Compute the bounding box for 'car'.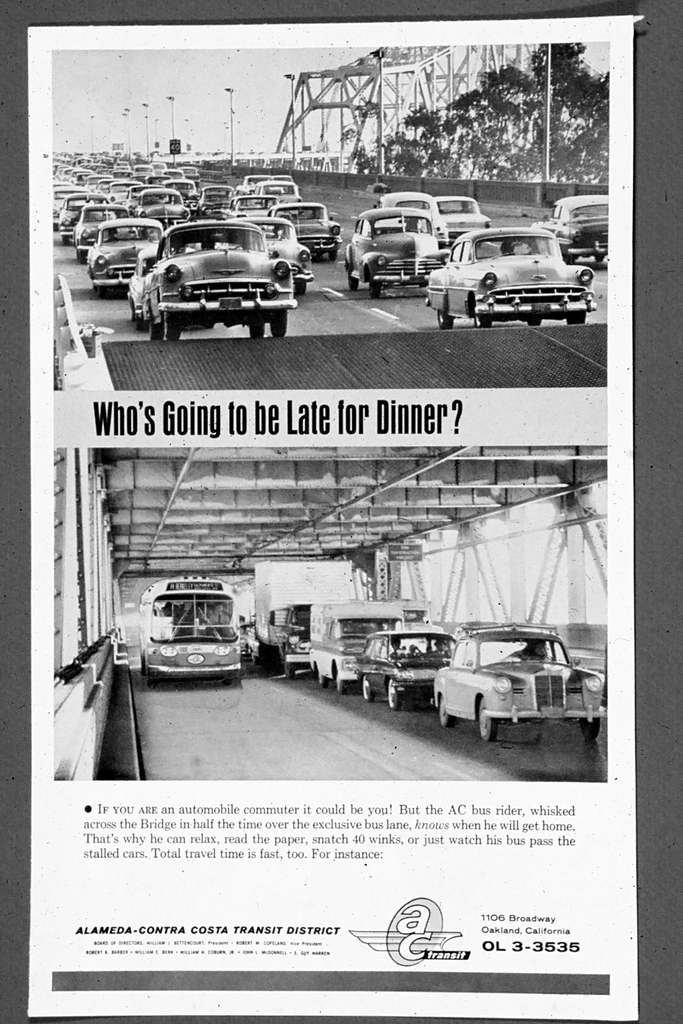
[435, 618, 605, 741].
